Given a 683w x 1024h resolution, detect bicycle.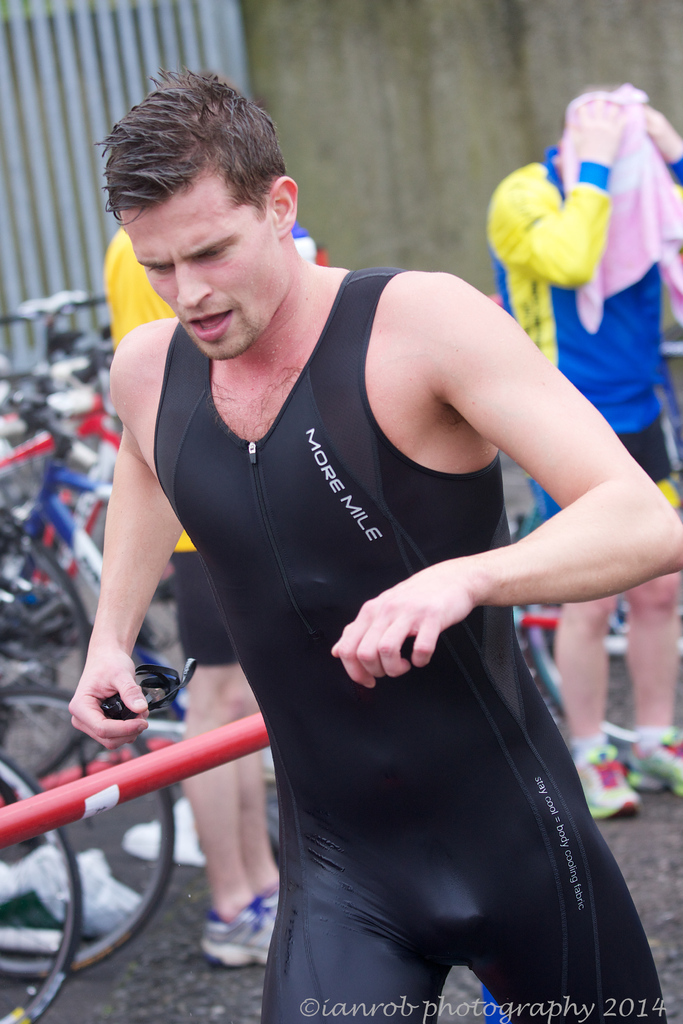
0 354 120 581.
